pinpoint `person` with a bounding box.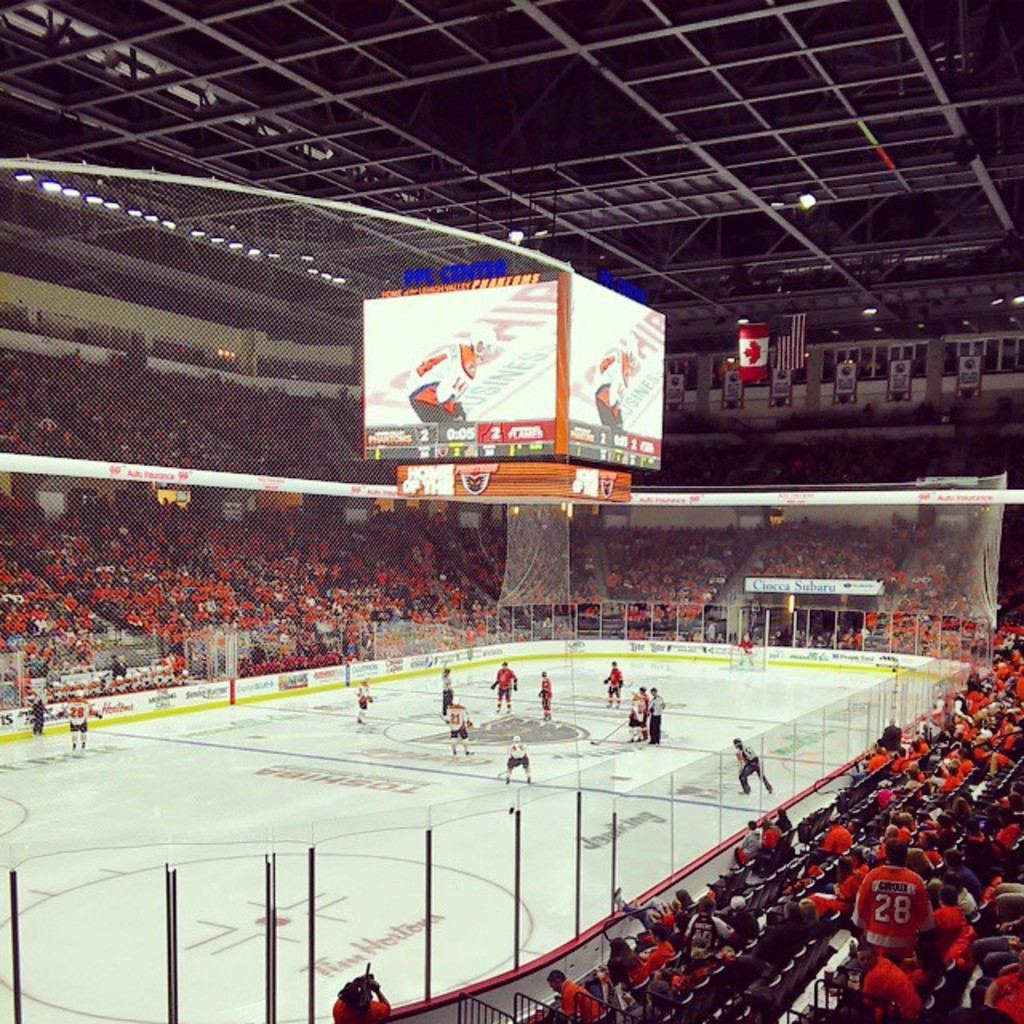
648,683,666,746.
